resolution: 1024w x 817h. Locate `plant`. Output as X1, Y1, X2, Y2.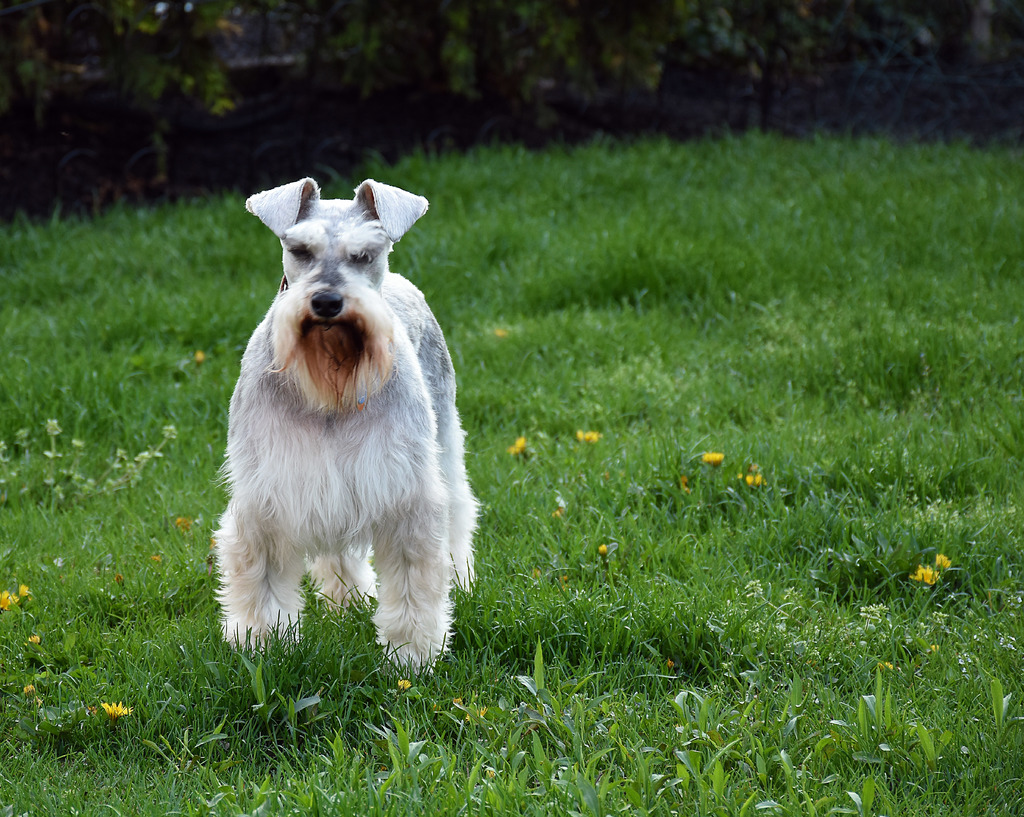
690, 0, 789, 152.
